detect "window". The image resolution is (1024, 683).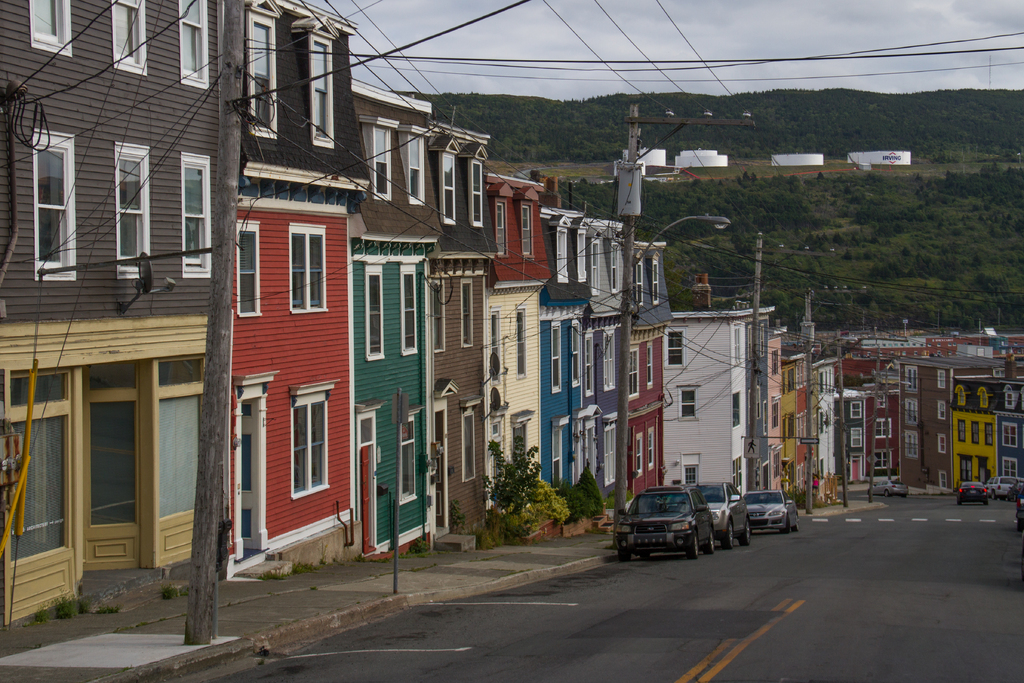
pyautogui.locateOnScreen(547, 325, 564, 394).
